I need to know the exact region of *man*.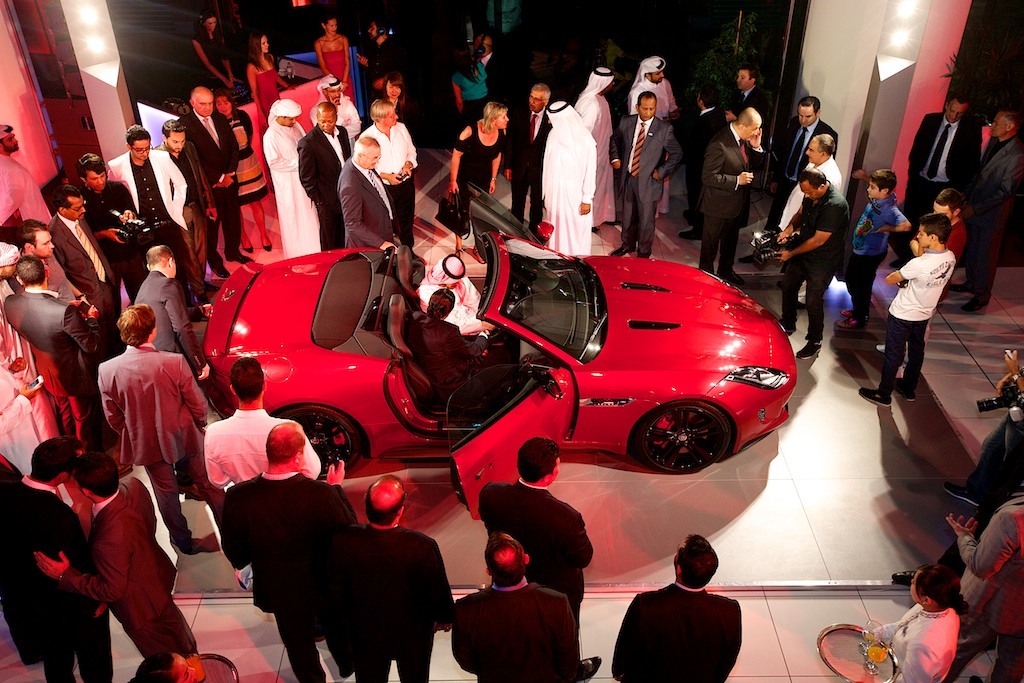
Region: 221,423,358,682.
